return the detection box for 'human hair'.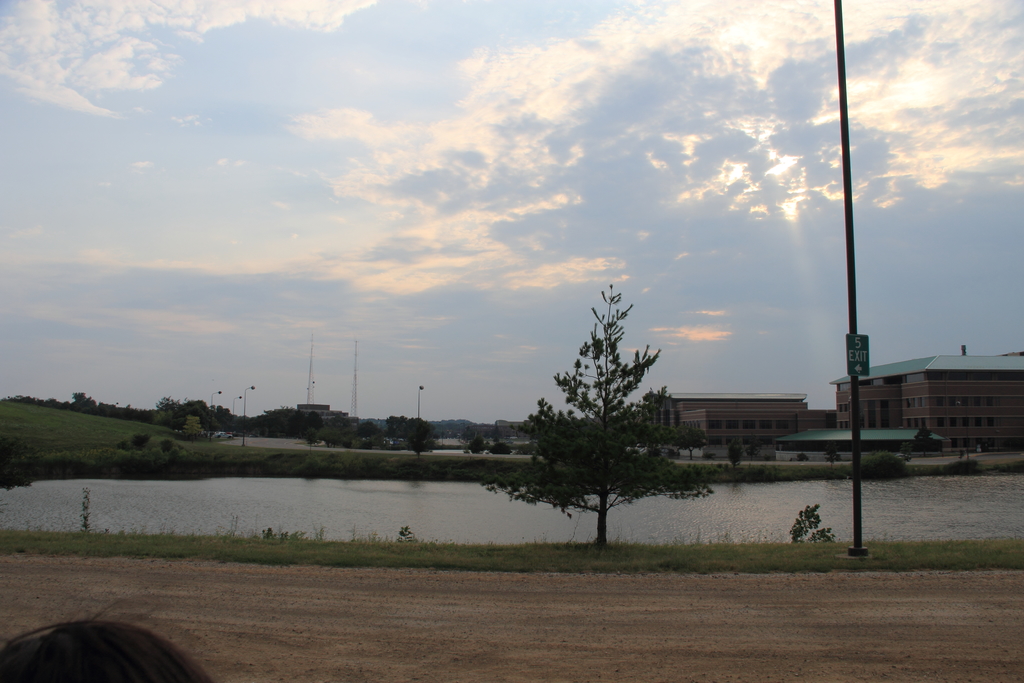
{"x1": 23, "y1": 599, "x2": 233, "y2": 682}.
